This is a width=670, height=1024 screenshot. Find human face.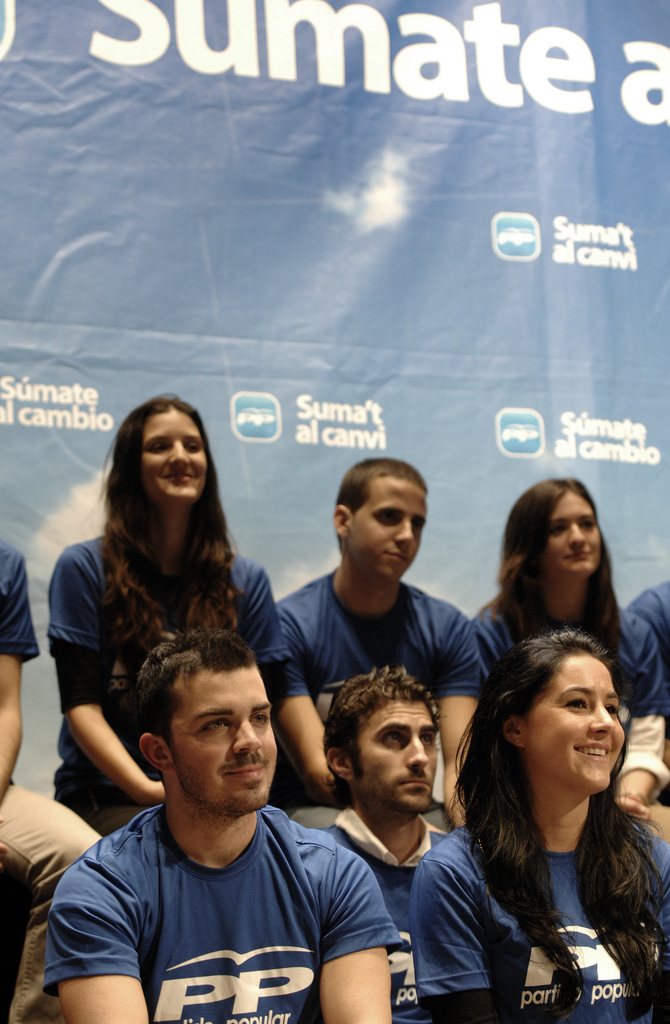
Bounding box: 167,660,282,819.
